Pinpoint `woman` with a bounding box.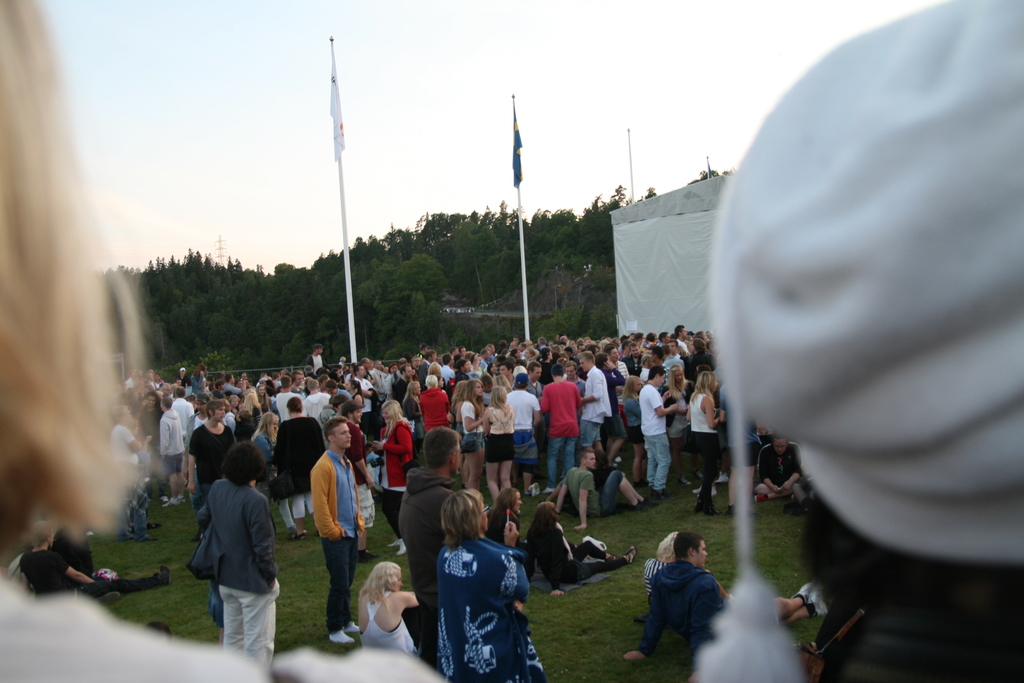
486,488,536,571.
